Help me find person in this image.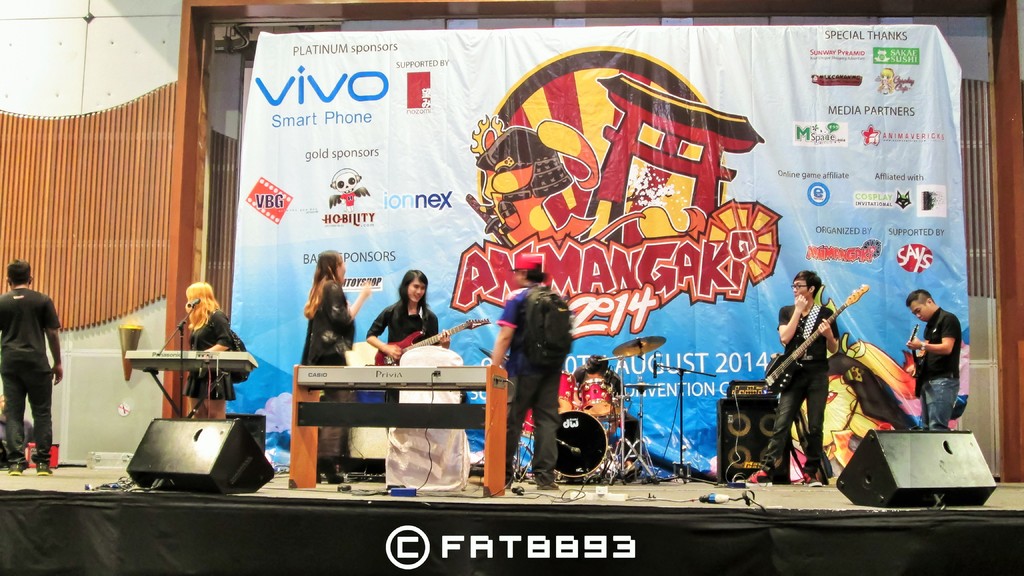
Found it: <bbox>488, 247, 561, 491</bbox>.
